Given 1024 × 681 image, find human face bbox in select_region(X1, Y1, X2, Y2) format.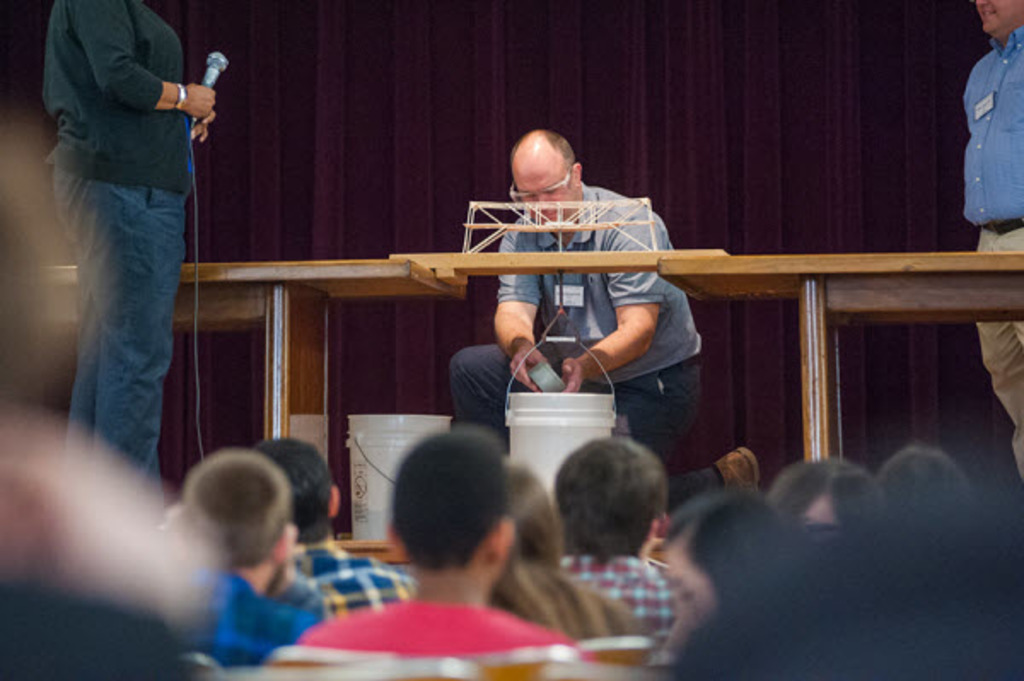
select_region(514, 167, 582, 224).
